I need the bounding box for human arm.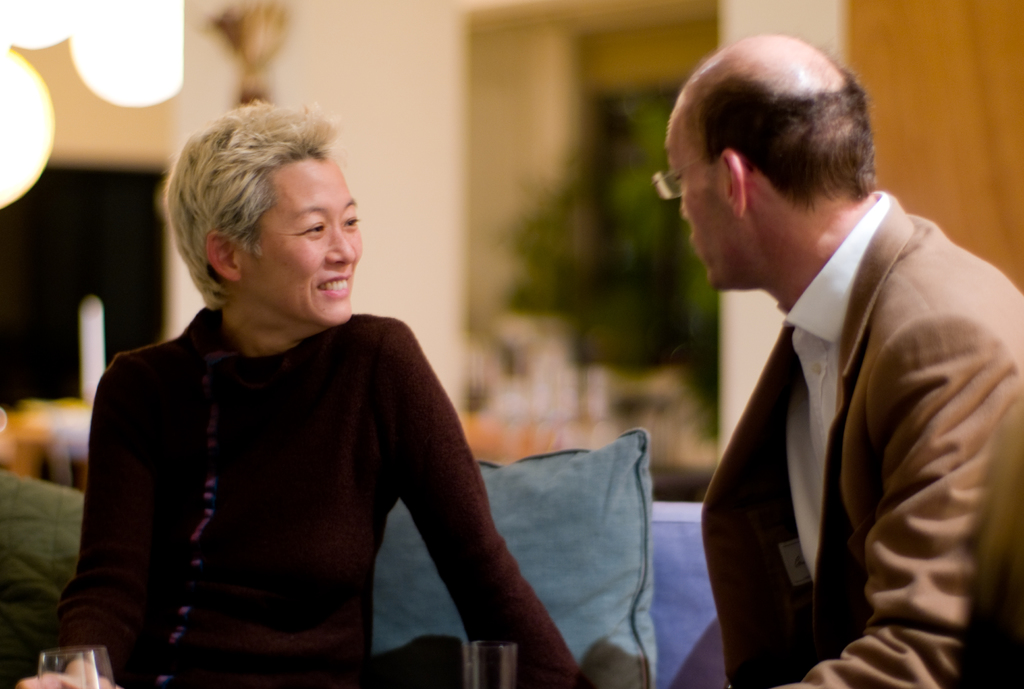
Here it is: x1=714, y1=291, x2=1023, y2=688.
